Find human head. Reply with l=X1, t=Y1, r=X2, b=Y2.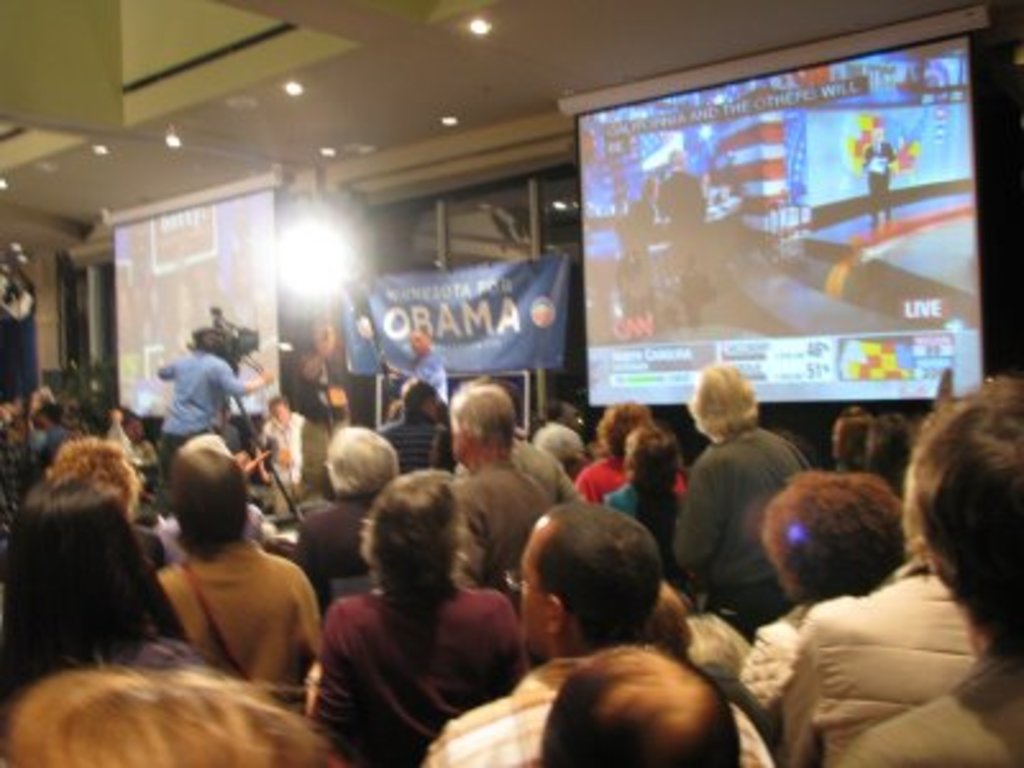
l=49, t=435, r=138, b=520.
